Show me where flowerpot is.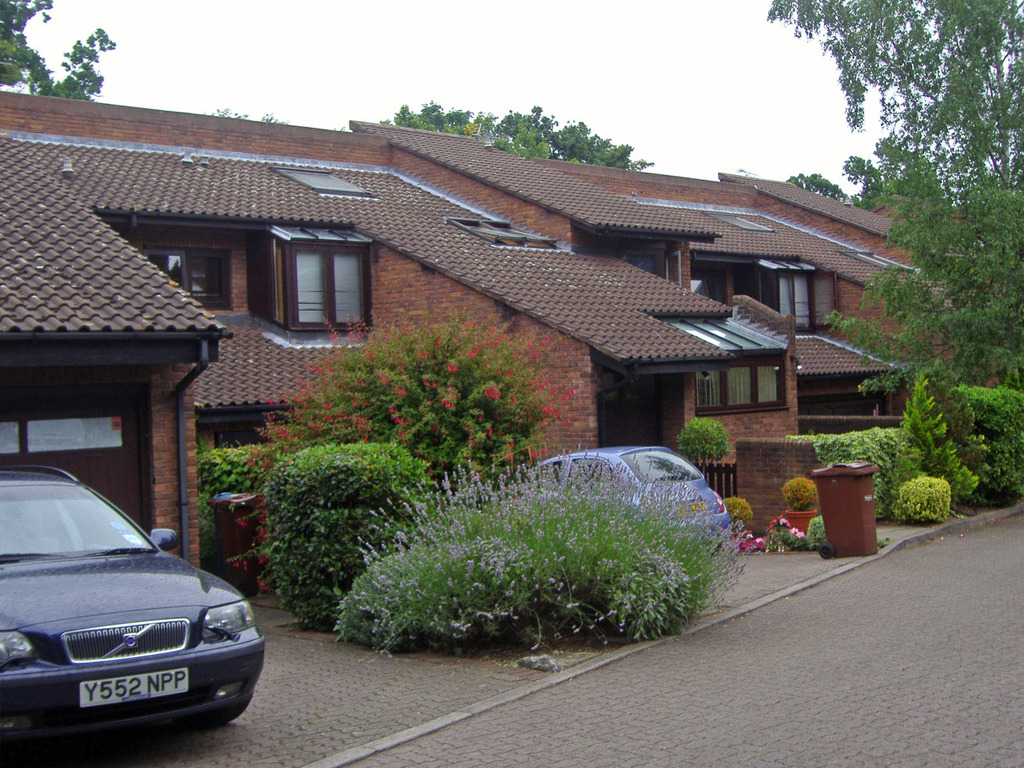
flowerpot is at (left=785, top=507, right=816, bottom=535).
